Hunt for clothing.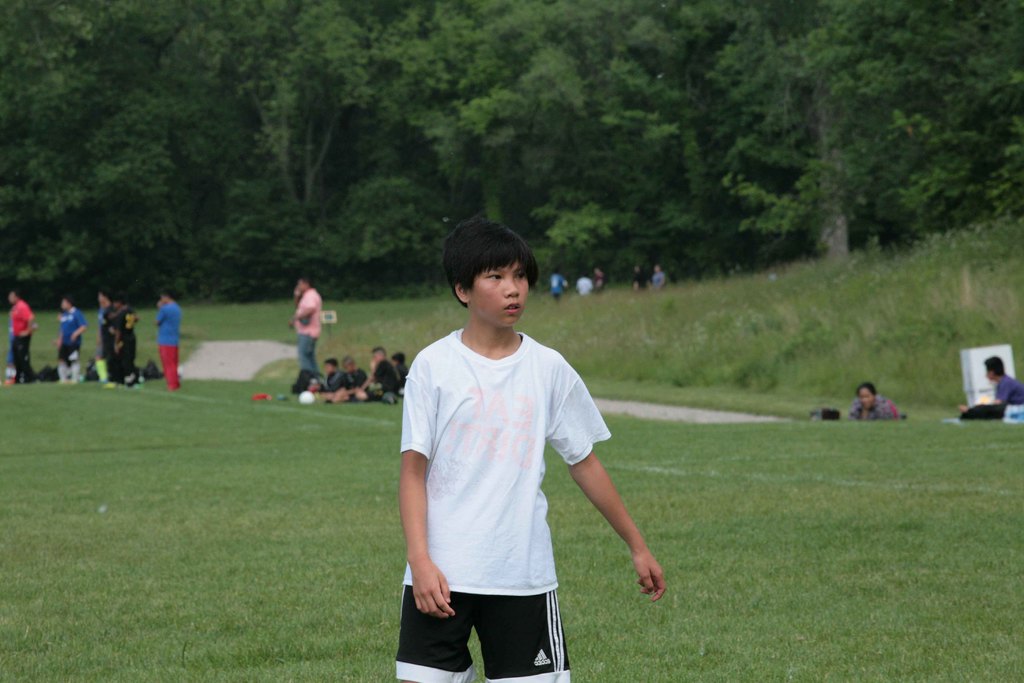
Hunted down at (376,359,404,399).
